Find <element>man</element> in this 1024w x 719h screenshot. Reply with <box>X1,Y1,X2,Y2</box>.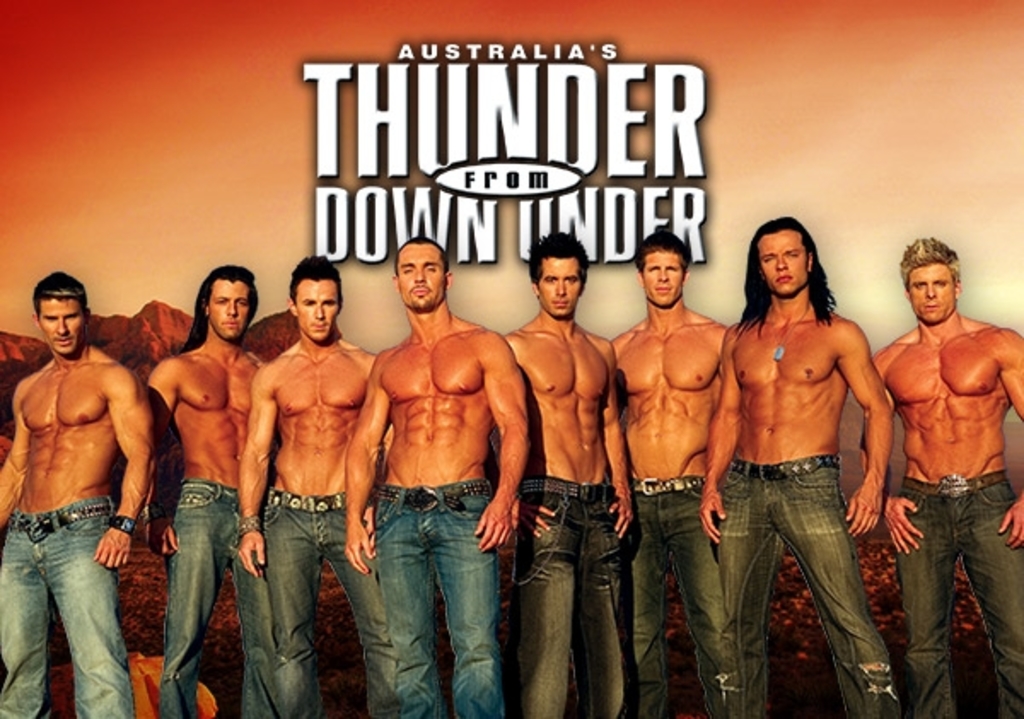
<box>876,212,1017,700</box>.
